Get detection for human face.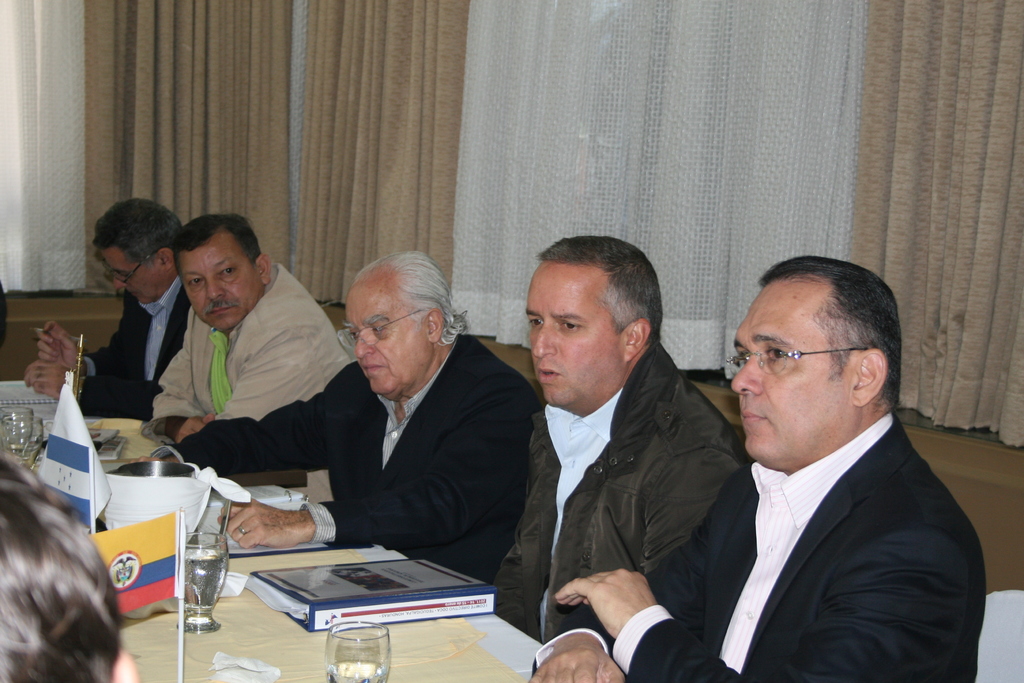
Detection: region(101, 249, 159, 307).
